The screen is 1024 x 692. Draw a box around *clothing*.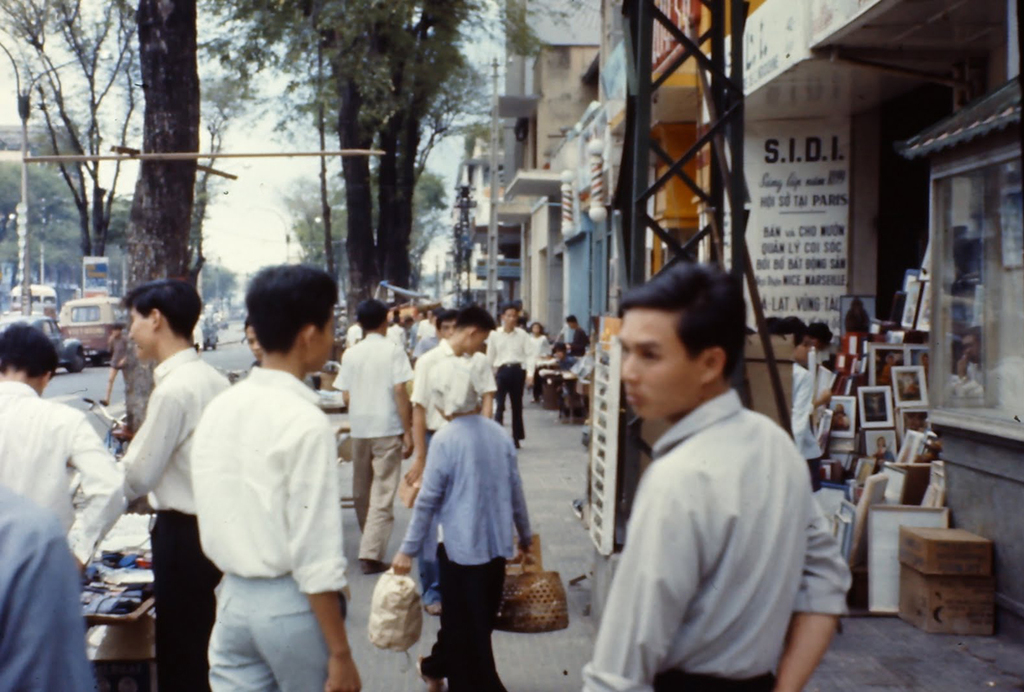
box(566, 324, 592, 367).
